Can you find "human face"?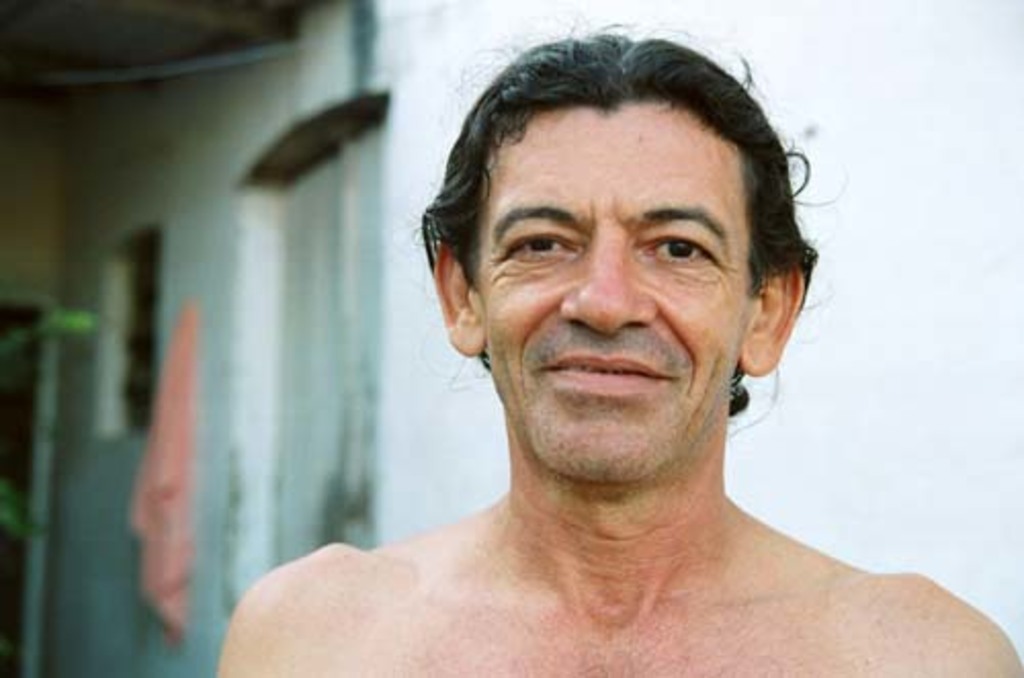
Yes, bounding box: <bbox>461, 107, 760, 490</bbox>.
